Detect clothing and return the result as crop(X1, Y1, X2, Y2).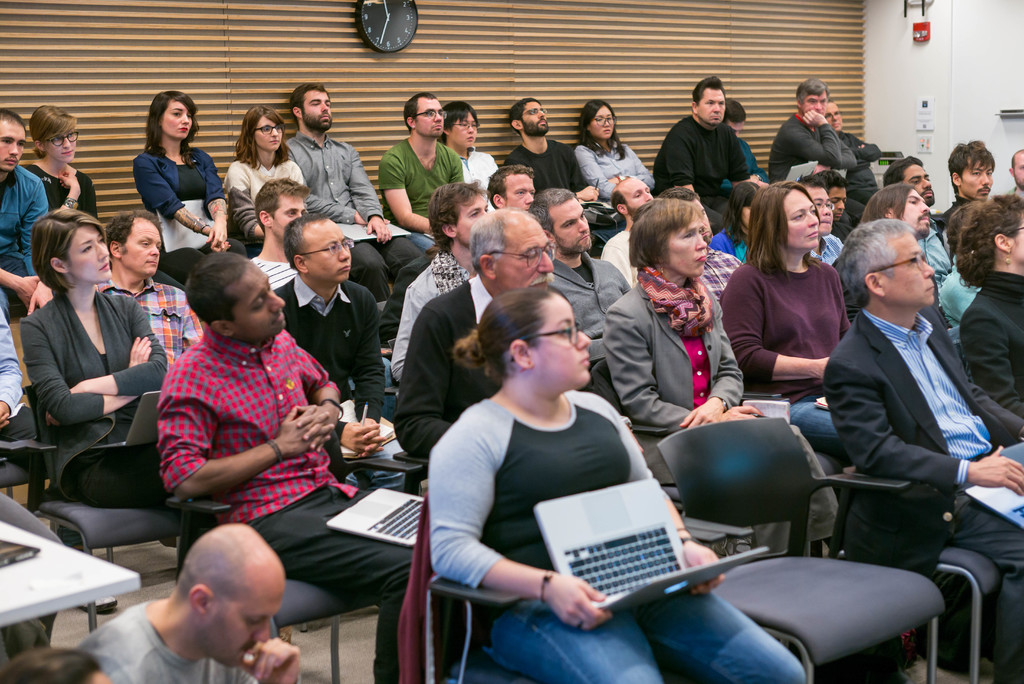
crop(552, 262, 626, 403).
